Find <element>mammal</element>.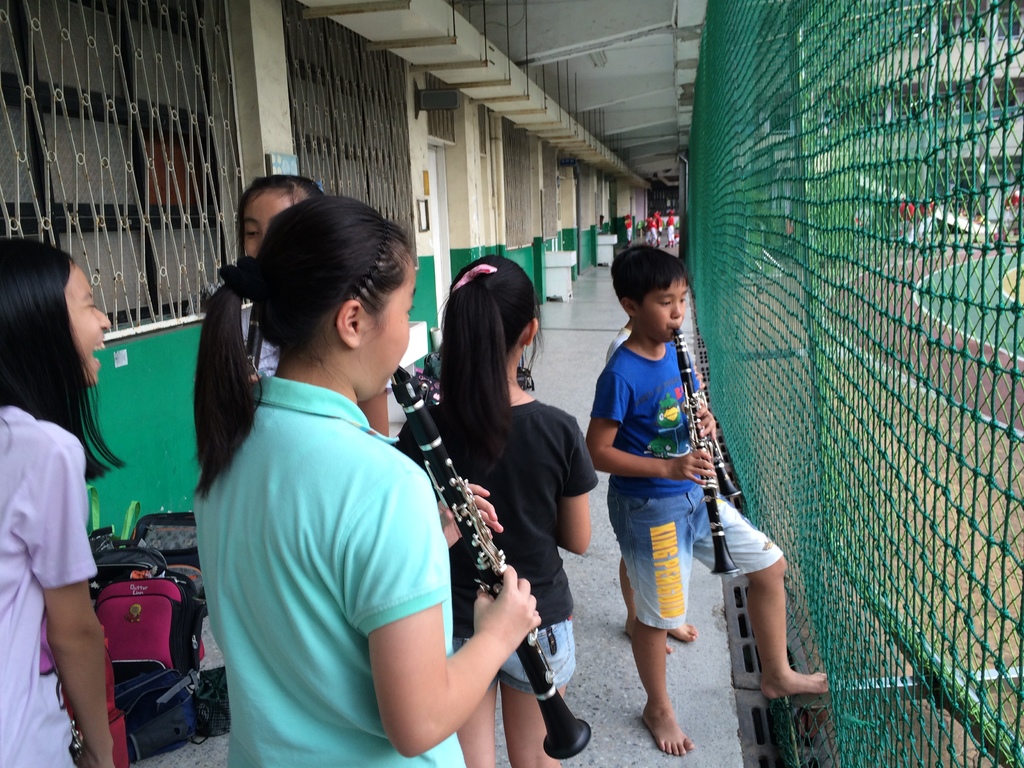
(left=652, top=214, right=659, bottom=242).
